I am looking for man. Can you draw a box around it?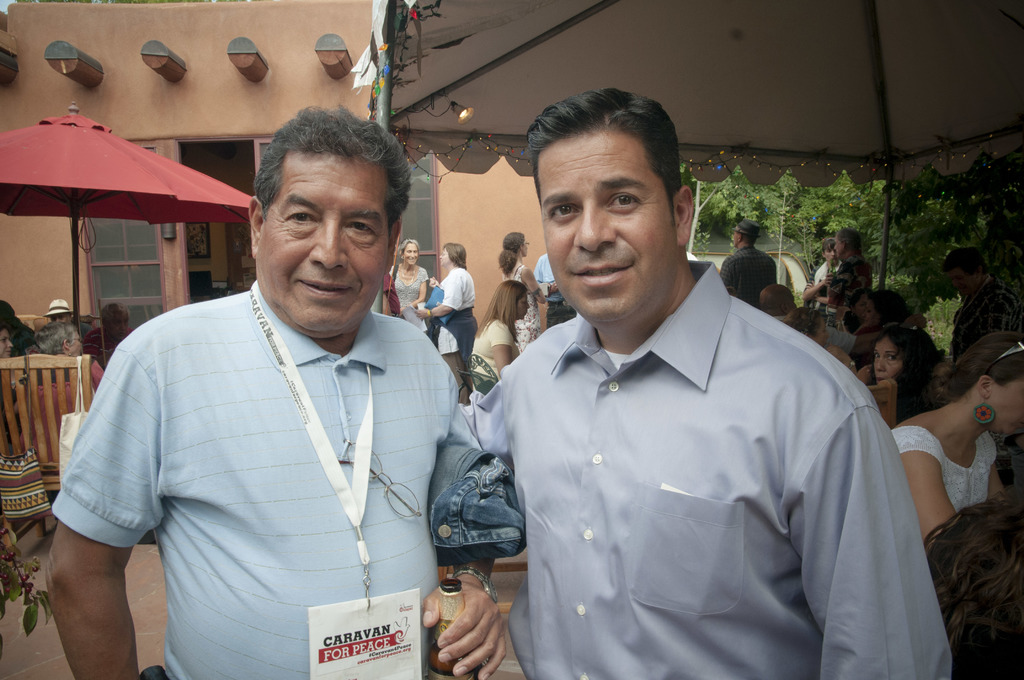
Sure, the bounding box is BBox(720, 220, 779, 306).
